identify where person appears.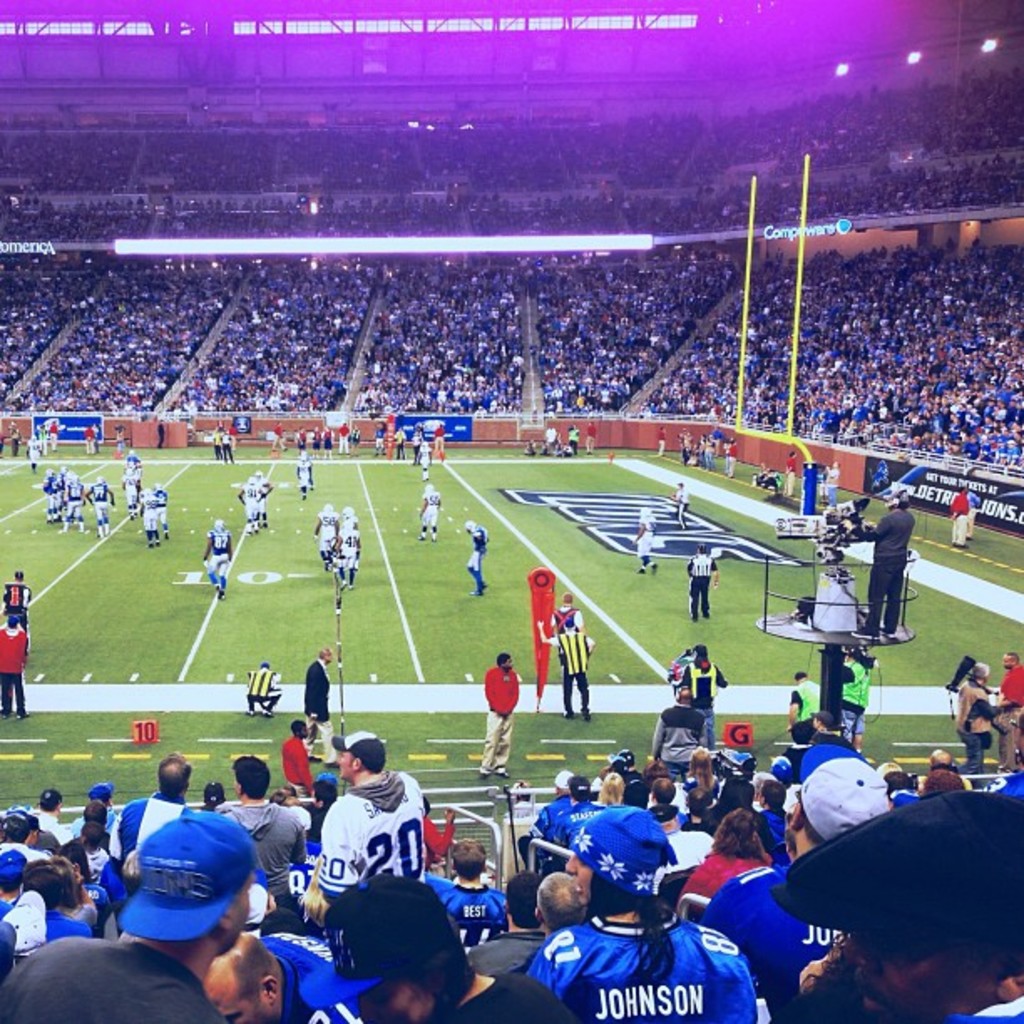
Appears at 323/510/360/589.
